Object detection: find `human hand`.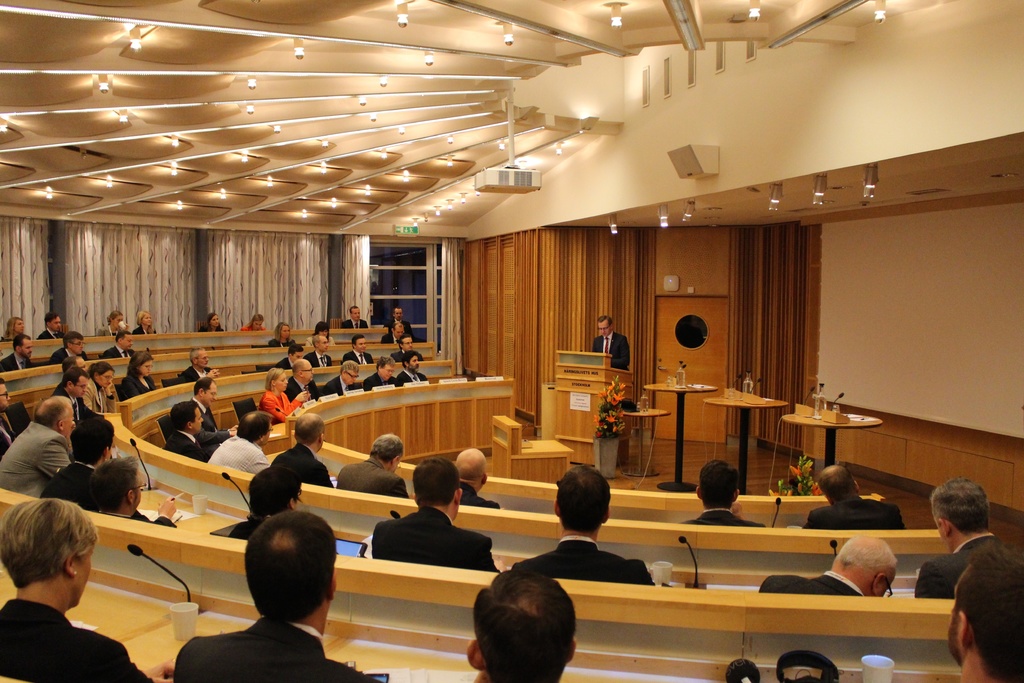
Rect(124, 322, 129, 331).
